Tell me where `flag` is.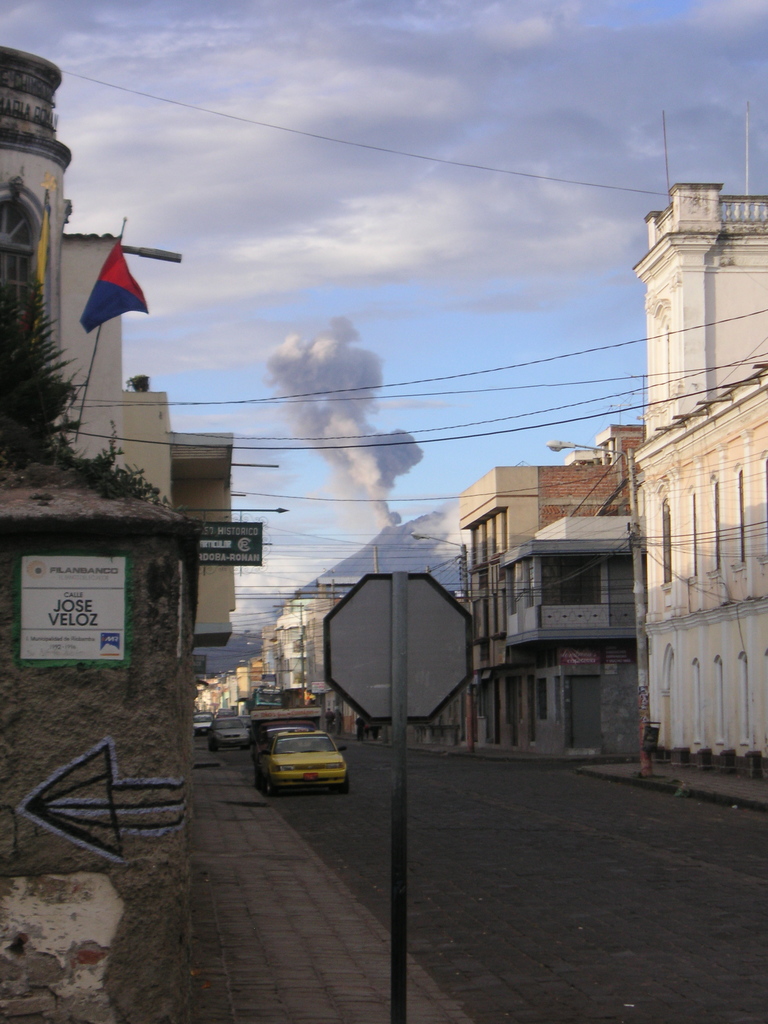
`flag` is at detection(72, 210, 168, 331).
